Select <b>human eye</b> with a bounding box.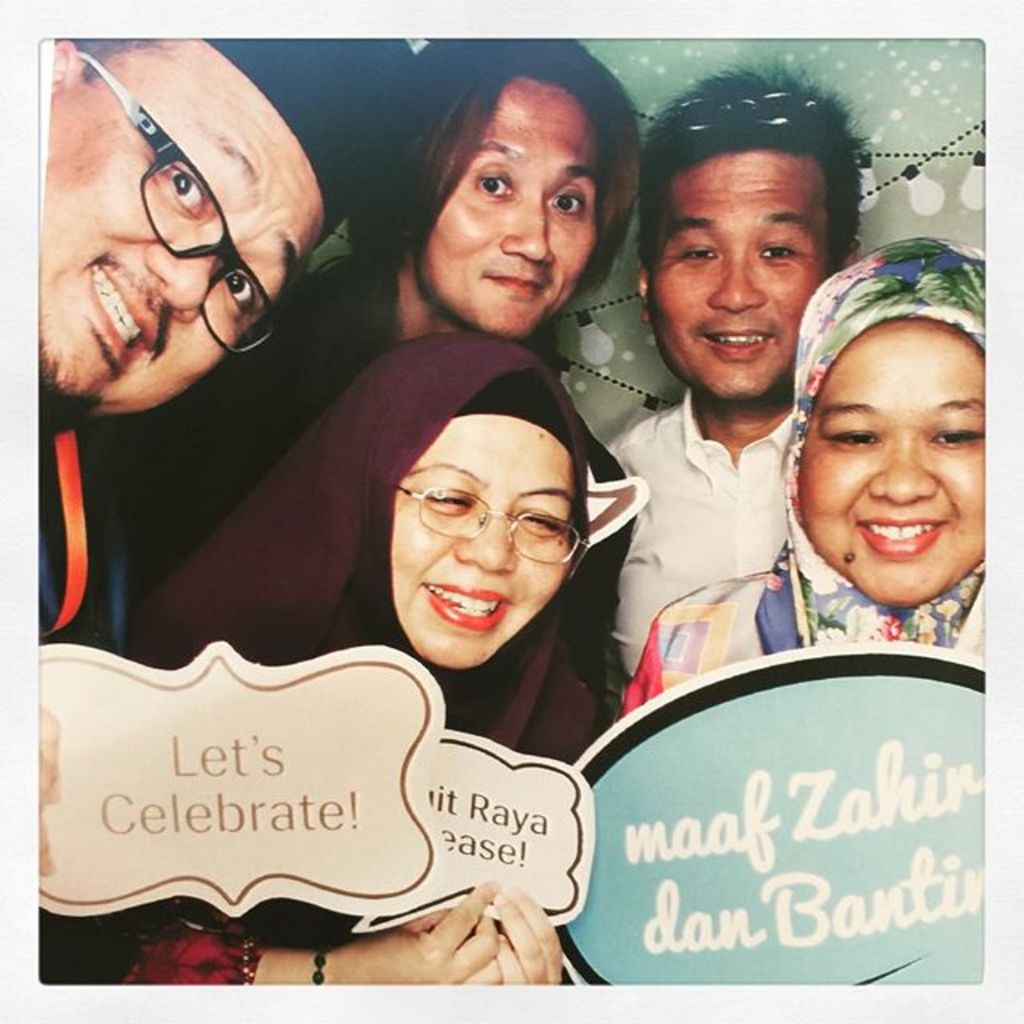
827 418 883 450.
